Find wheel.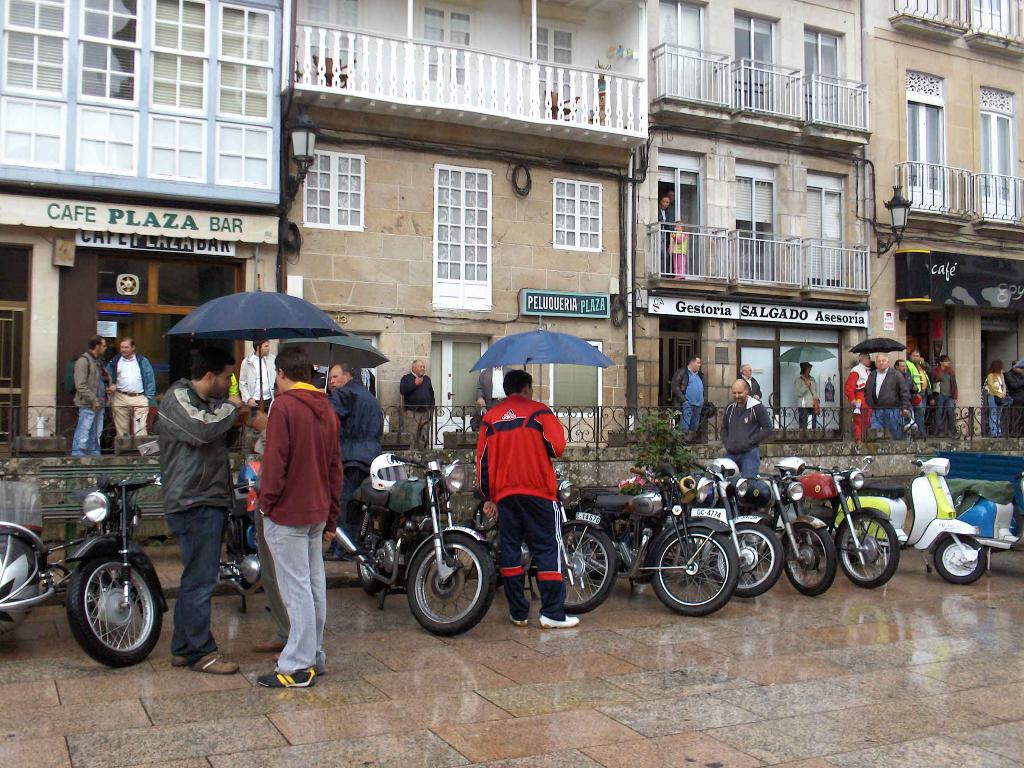
[left=710, top=521, right=784, bottom=598].
